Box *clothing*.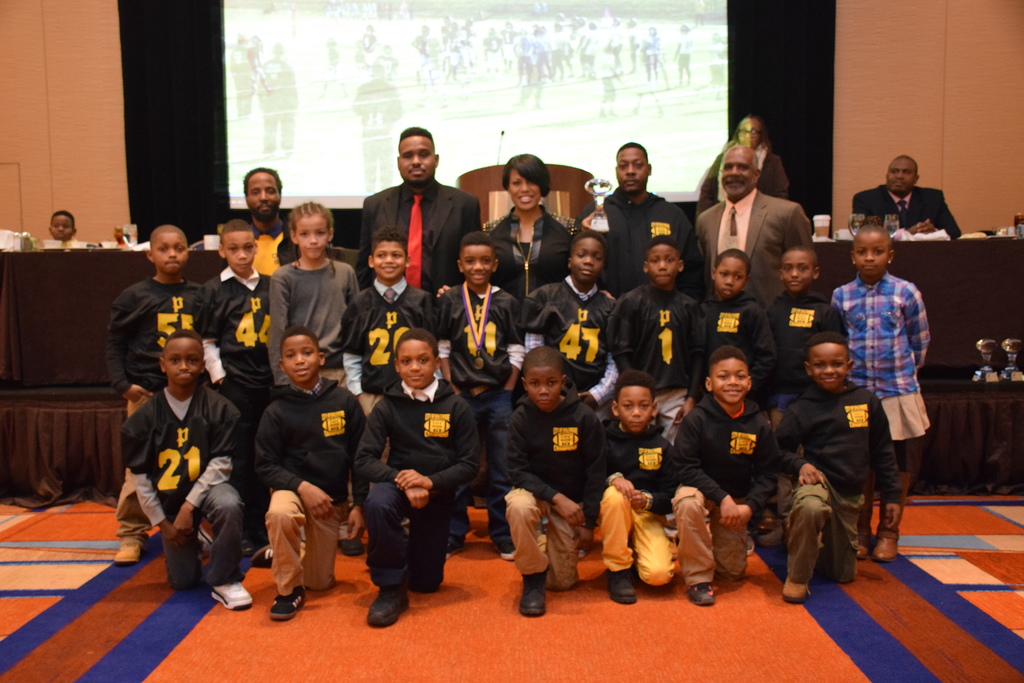
detection(497, 393, 608, 591).
